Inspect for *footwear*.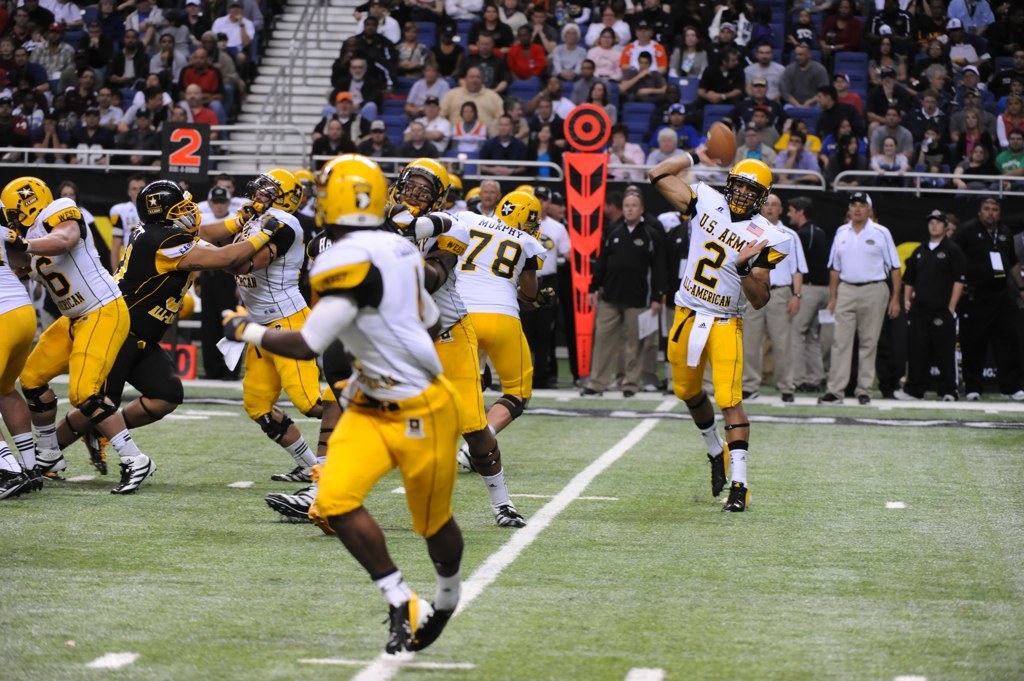
Inspection: (1011, 390, 1023, 399).
